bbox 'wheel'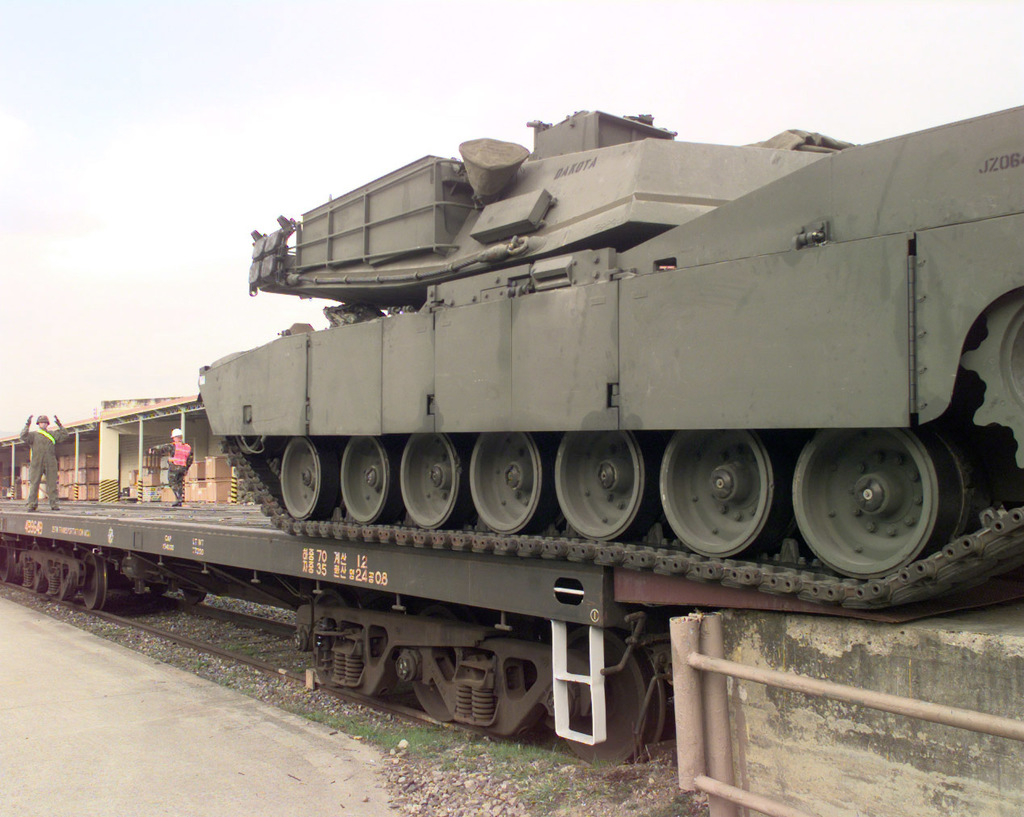
select_region(552, 427, 649, 551)
